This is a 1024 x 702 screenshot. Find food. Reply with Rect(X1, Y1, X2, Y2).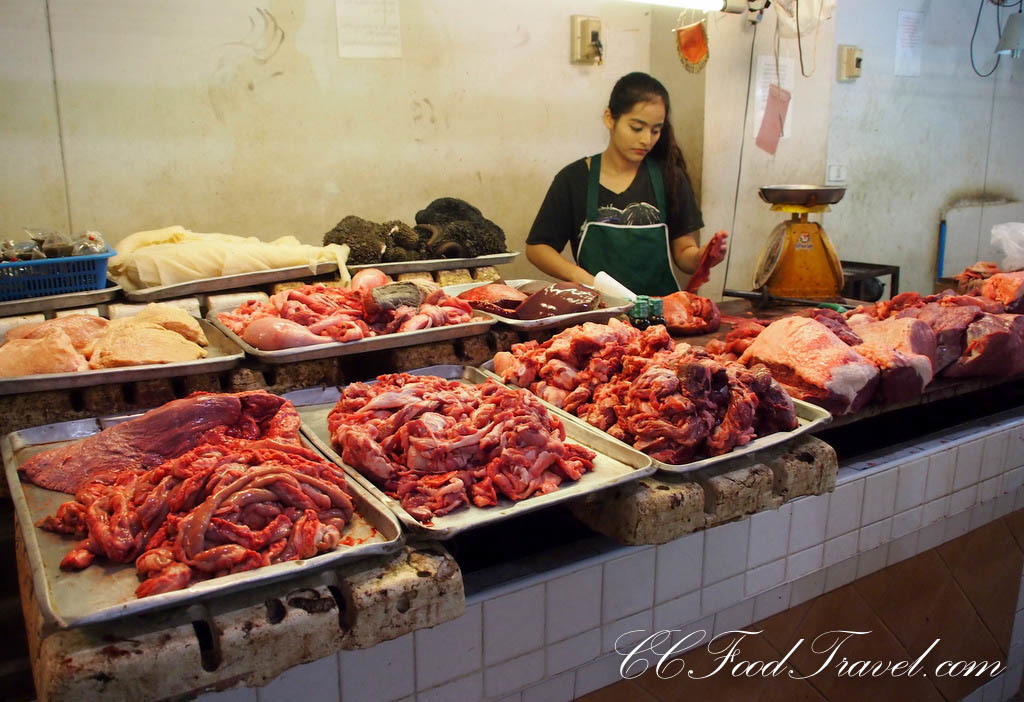
Rect(514, 279, 603, 320).
